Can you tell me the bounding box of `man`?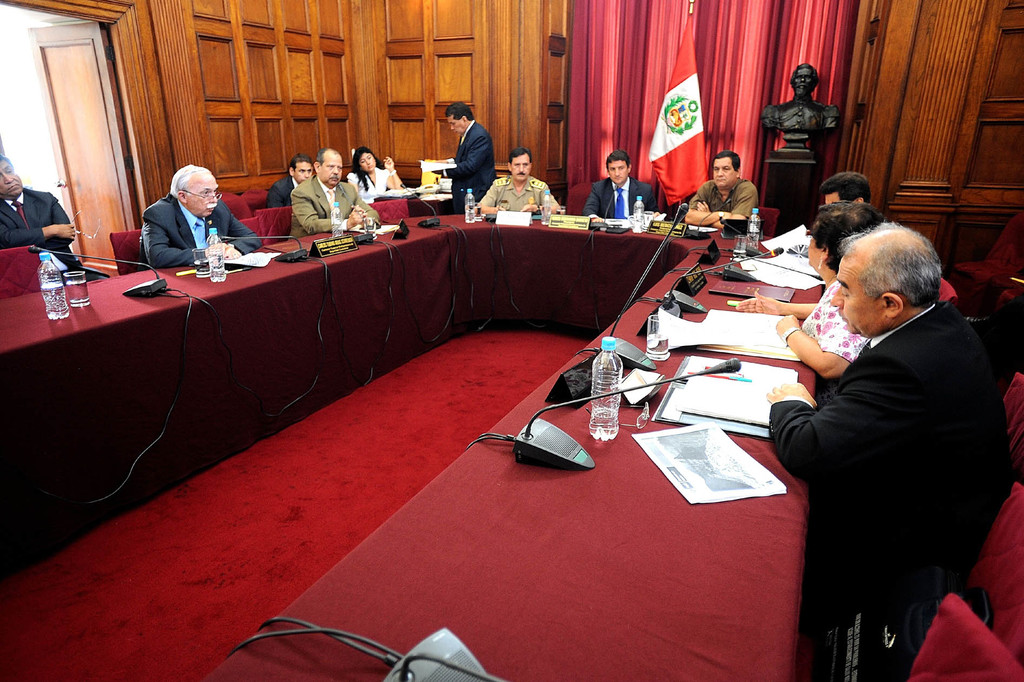
left=683, top=151, right=757, bottom=226.
